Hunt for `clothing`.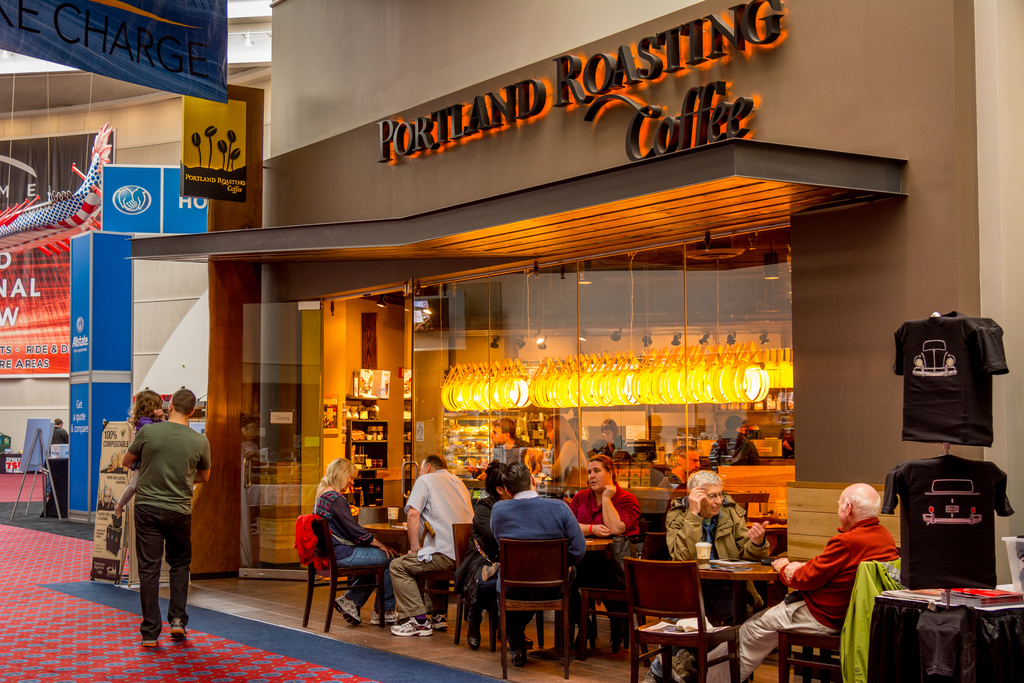
Hunted down at pyautogui.locateOnScreen(709, 435, 764, 464).
